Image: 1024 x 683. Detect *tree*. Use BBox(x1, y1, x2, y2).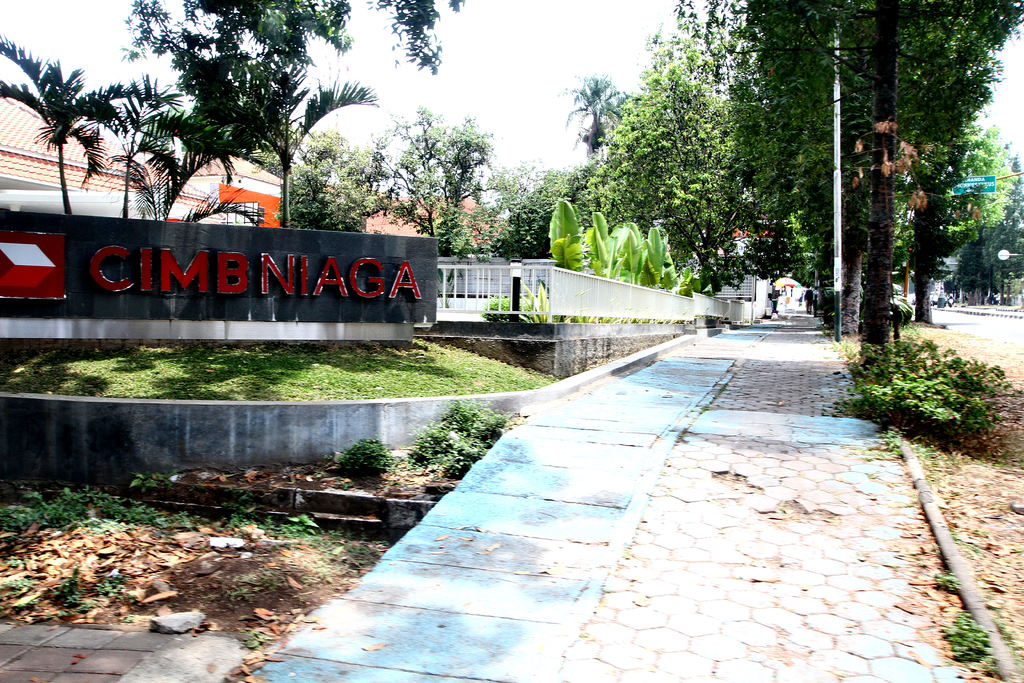
BBox(116, 0, 465, 136).
